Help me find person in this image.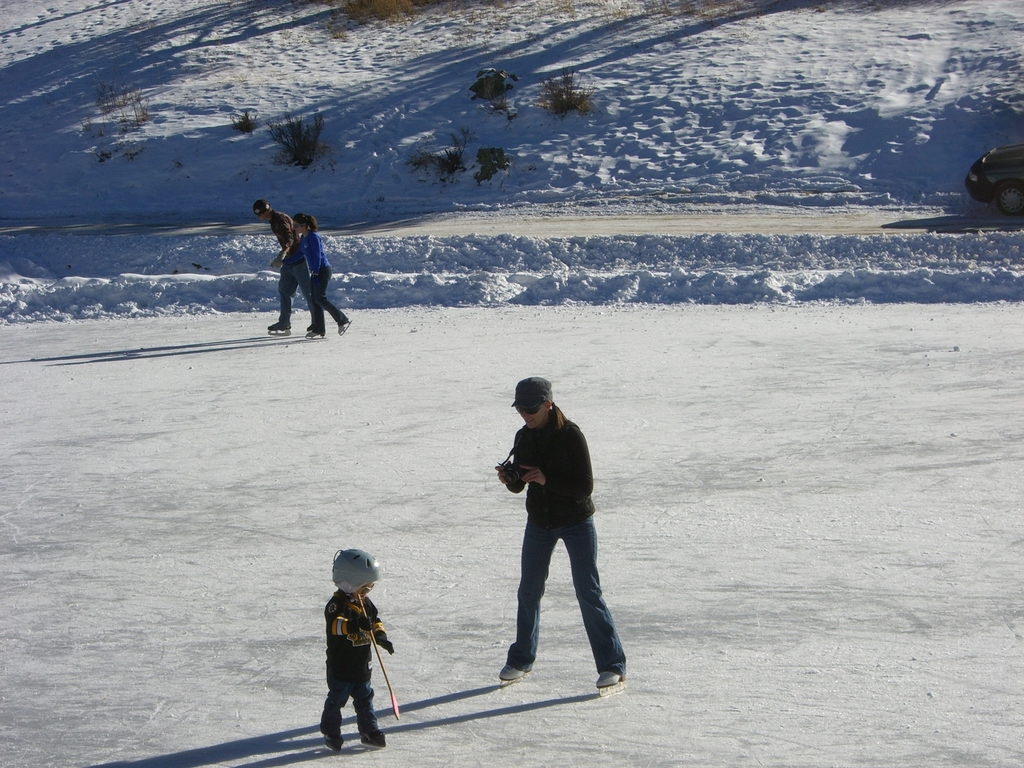
Found it: 313:547:390:761.
